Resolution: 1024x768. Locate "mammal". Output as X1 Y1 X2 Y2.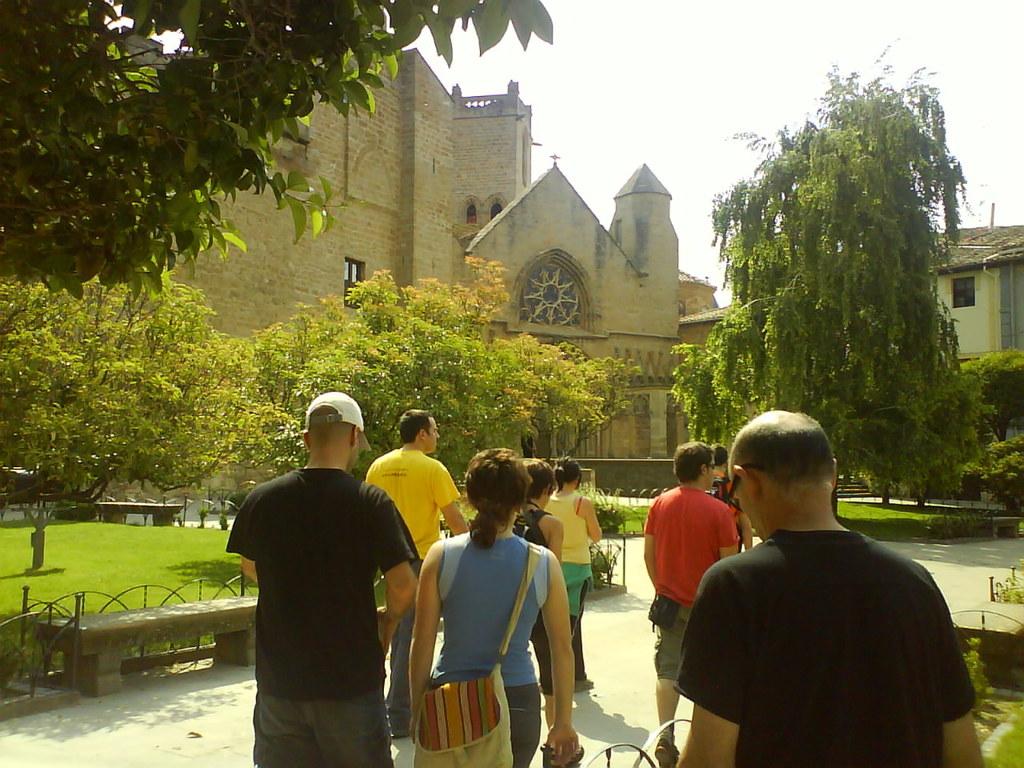
667 398 992 767.
